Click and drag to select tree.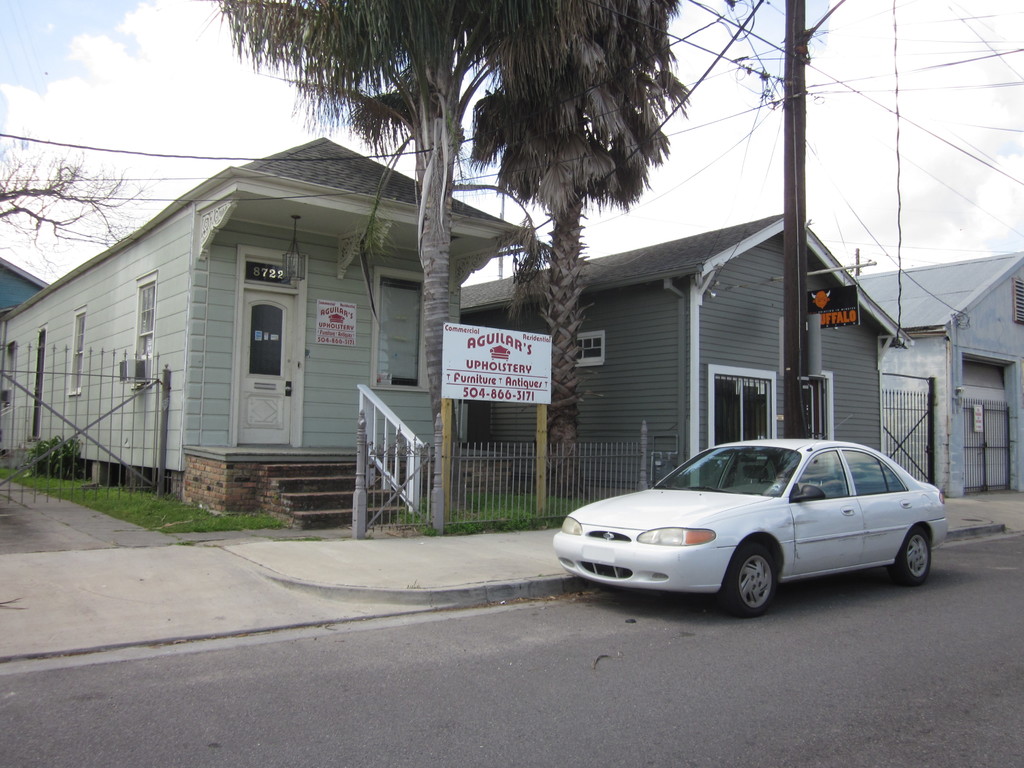
Selection: bbox=(506, 0, 680, 506).
